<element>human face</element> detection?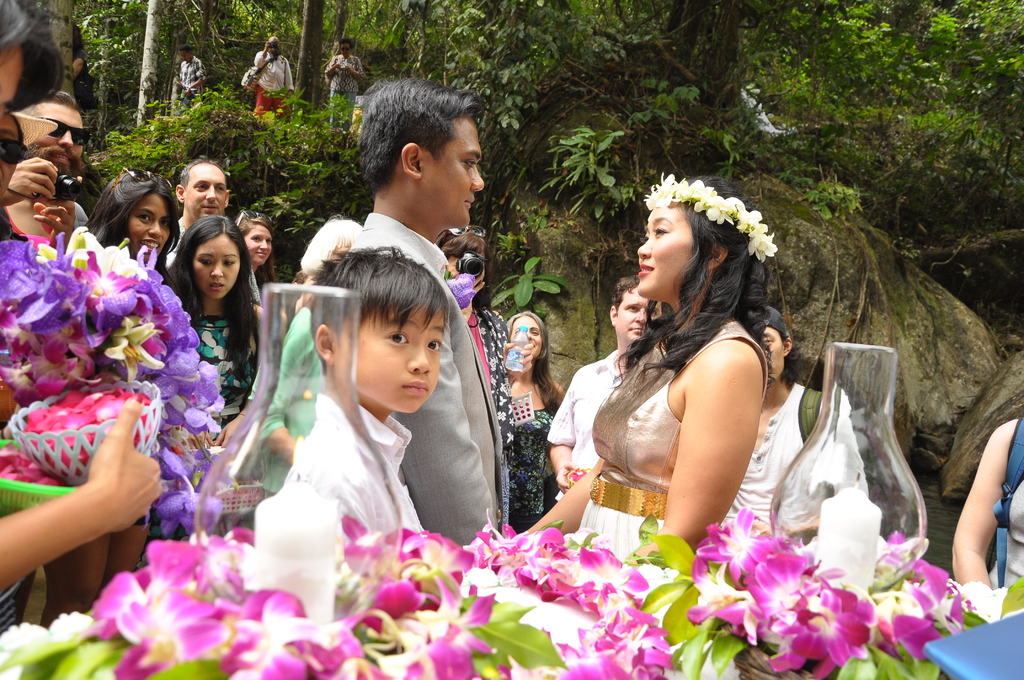
{"x1": 429, "y1": 120, "x2": 486, "y2": 229}
